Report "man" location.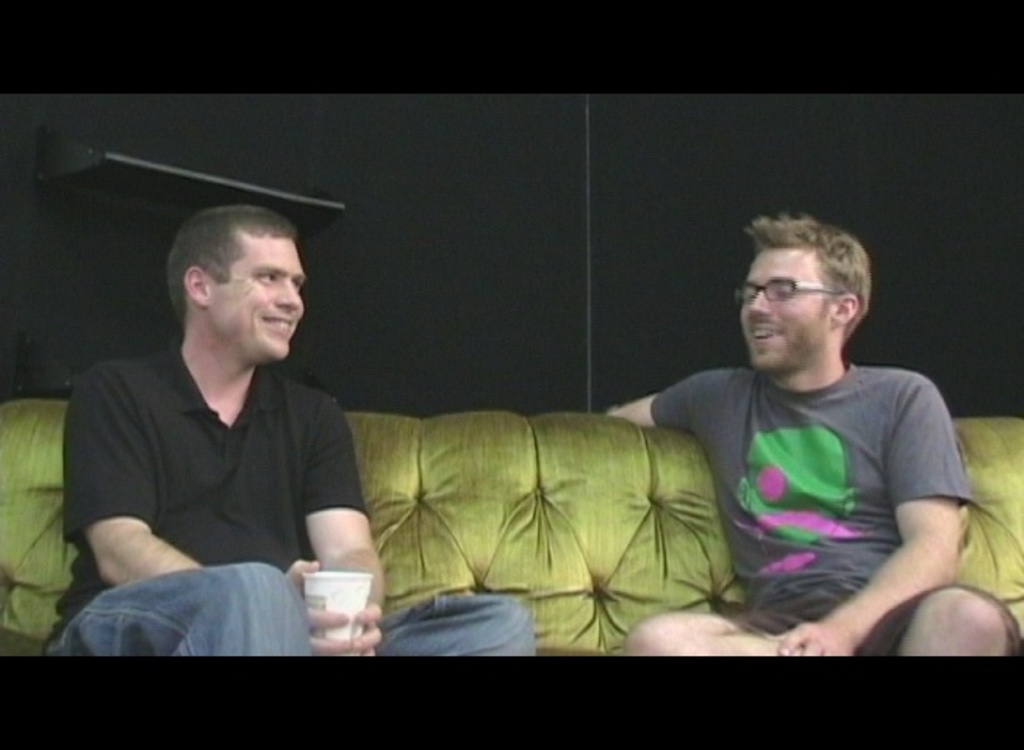
Report: <box>55,208,539,667</box>.
